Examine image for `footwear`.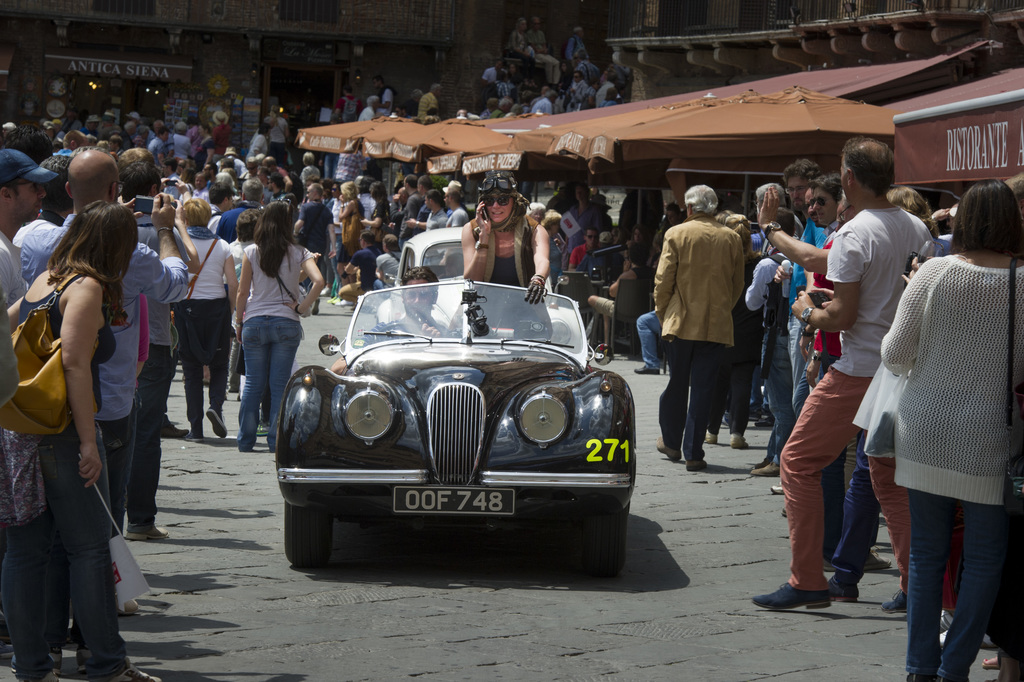
Examination result: crop(829, 580, 860, 604).
